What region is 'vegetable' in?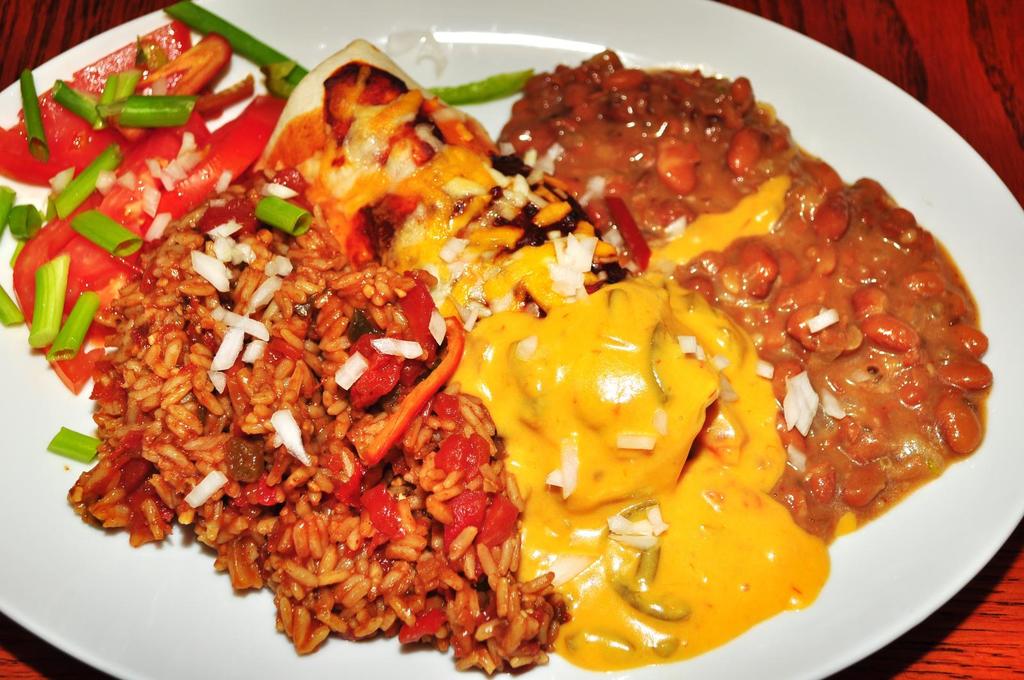
[7, 112, 212, 391].
